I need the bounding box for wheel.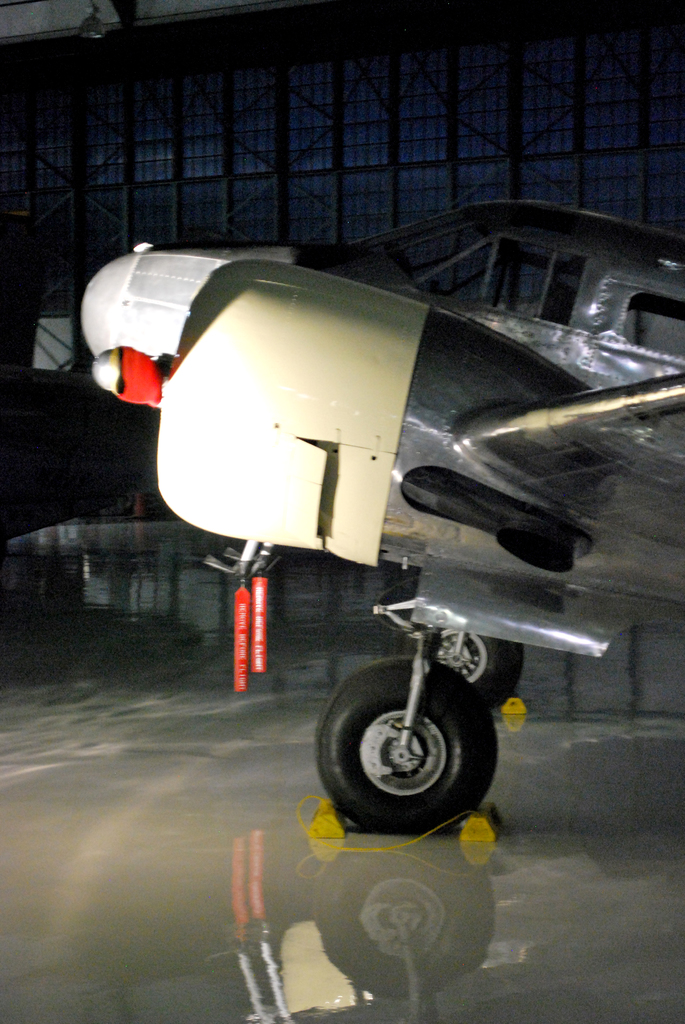
Here it is: bbox=(310, 662, 521, 843).
